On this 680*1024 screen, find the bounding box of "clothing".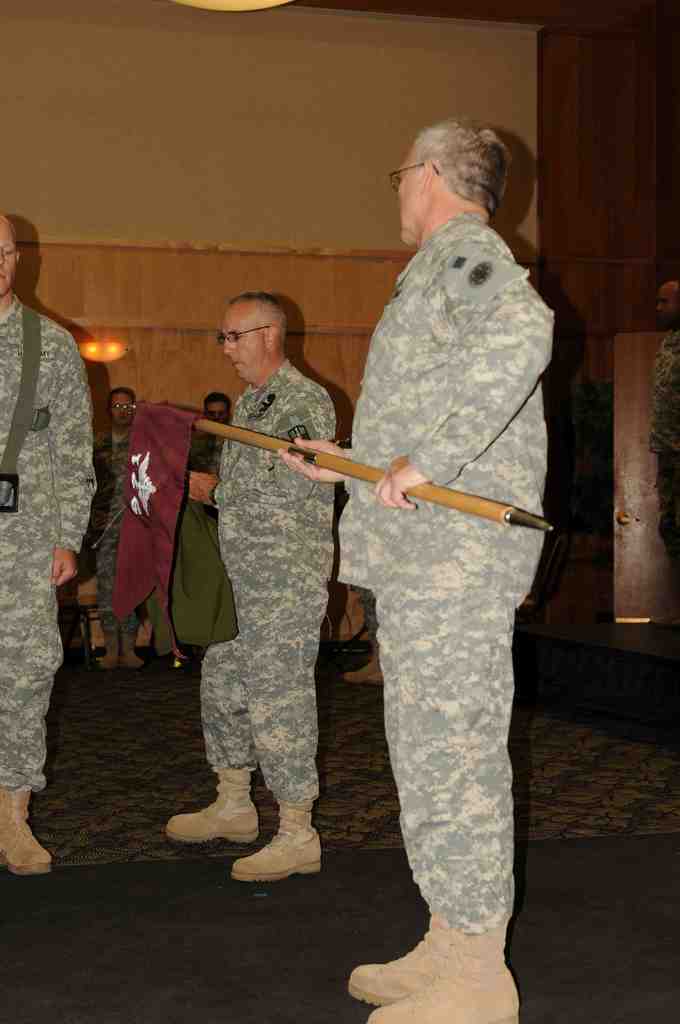
Bounding box: pyautogui.locateOnScreen(332, 200, 559, 937).
